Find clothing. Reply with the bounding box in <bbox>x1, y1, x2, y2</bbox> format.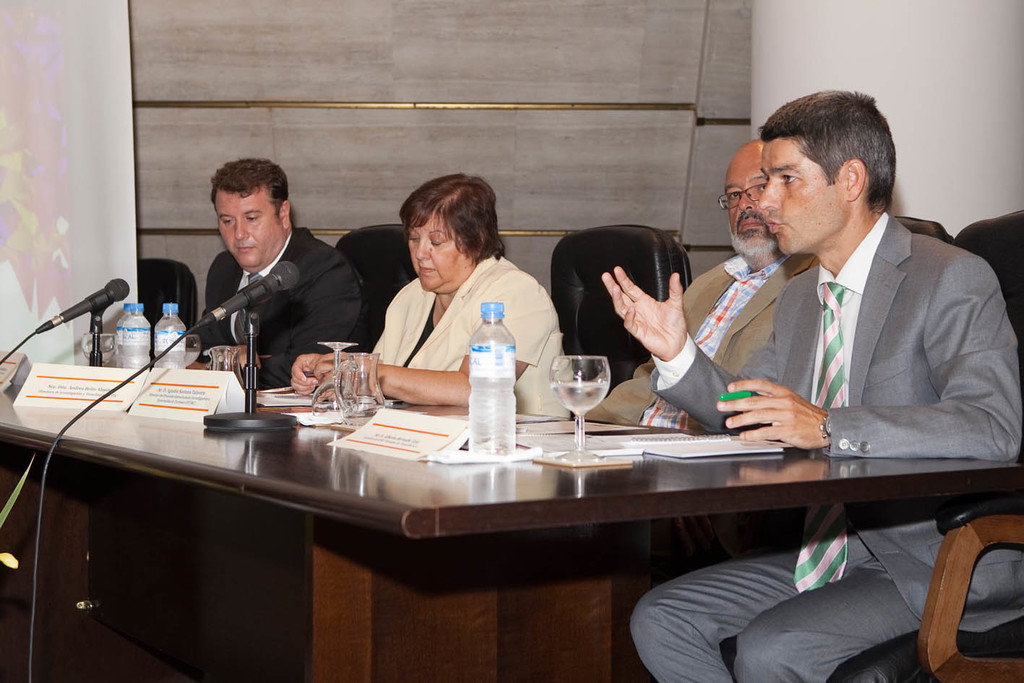
<bbox>572, 249, 835, 436</bbox>.
